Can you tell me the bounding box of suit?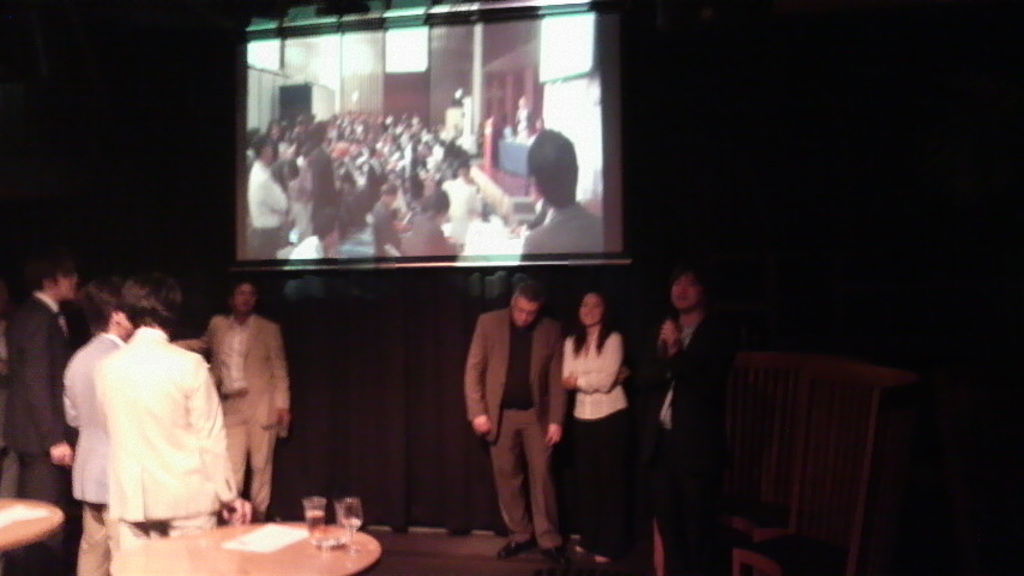
465, 306, 567, 550.
